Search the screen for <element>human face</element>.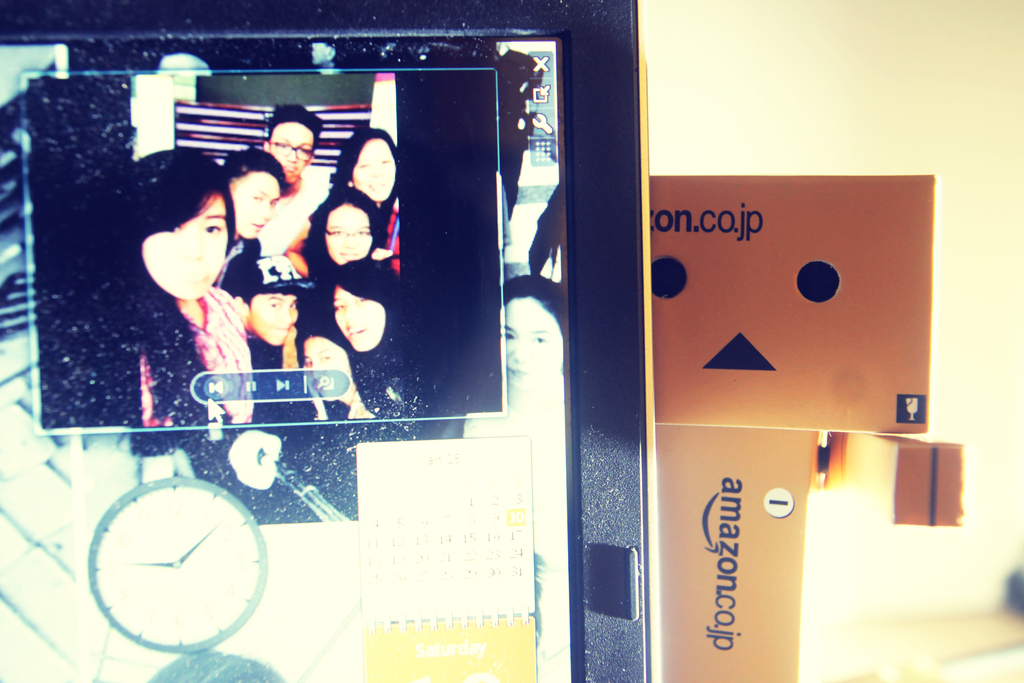
Found at detection(506, 298, 561, 393).
